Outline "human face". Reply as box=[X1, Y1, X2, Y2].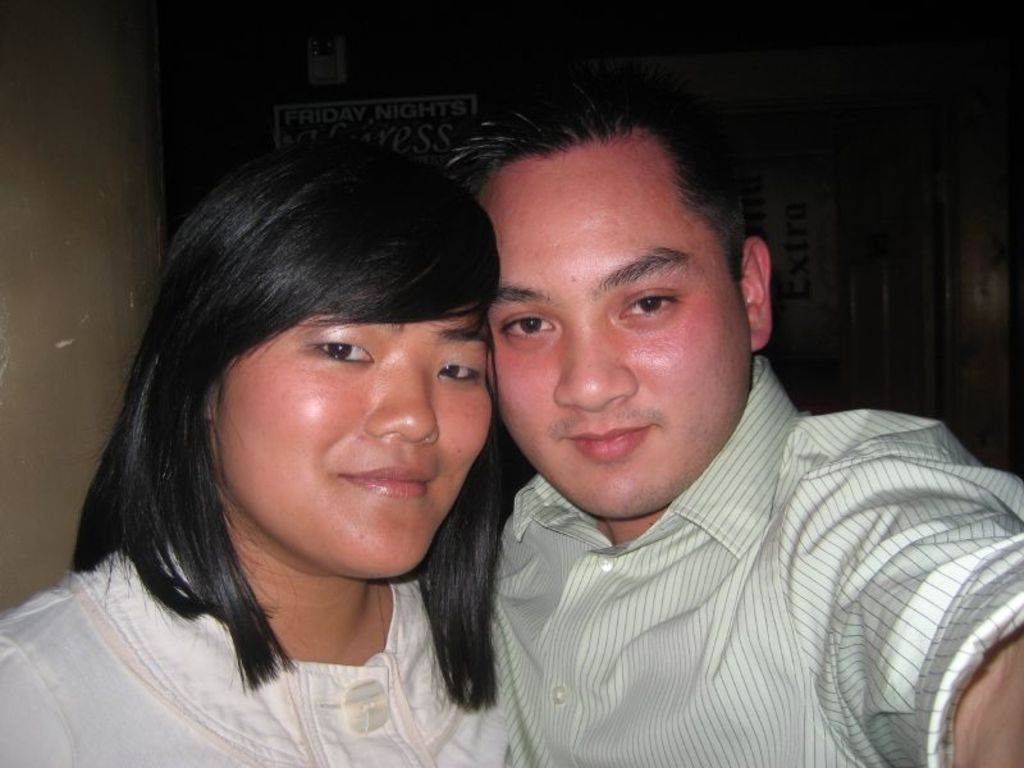
box=[214, 310, 490, 573].
